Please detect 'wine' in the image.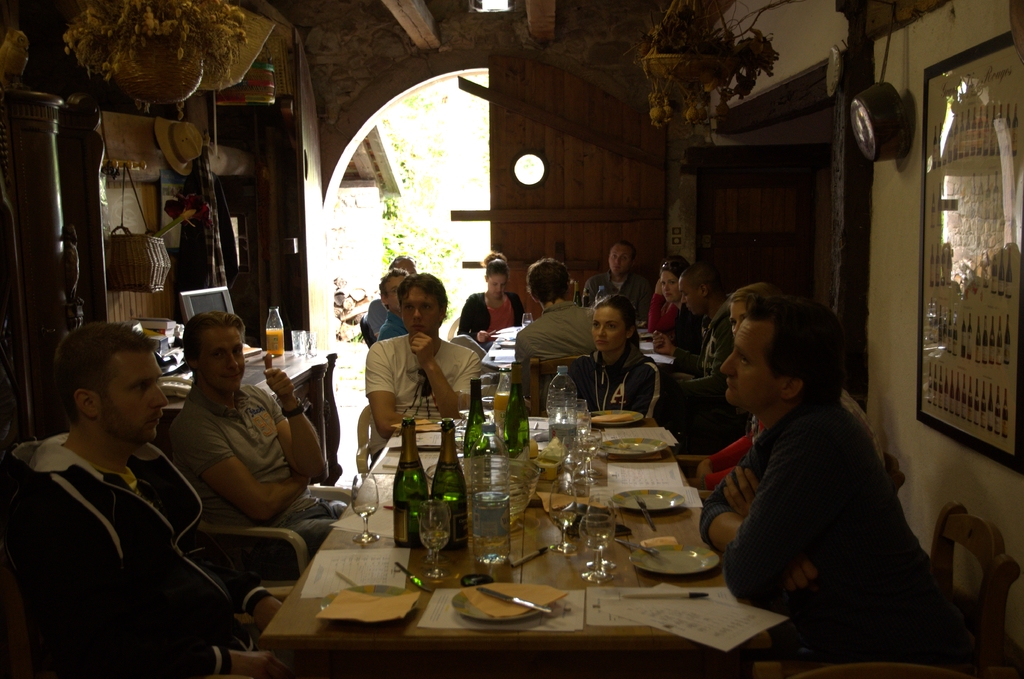
BBox(508, 446, 524, 457).
